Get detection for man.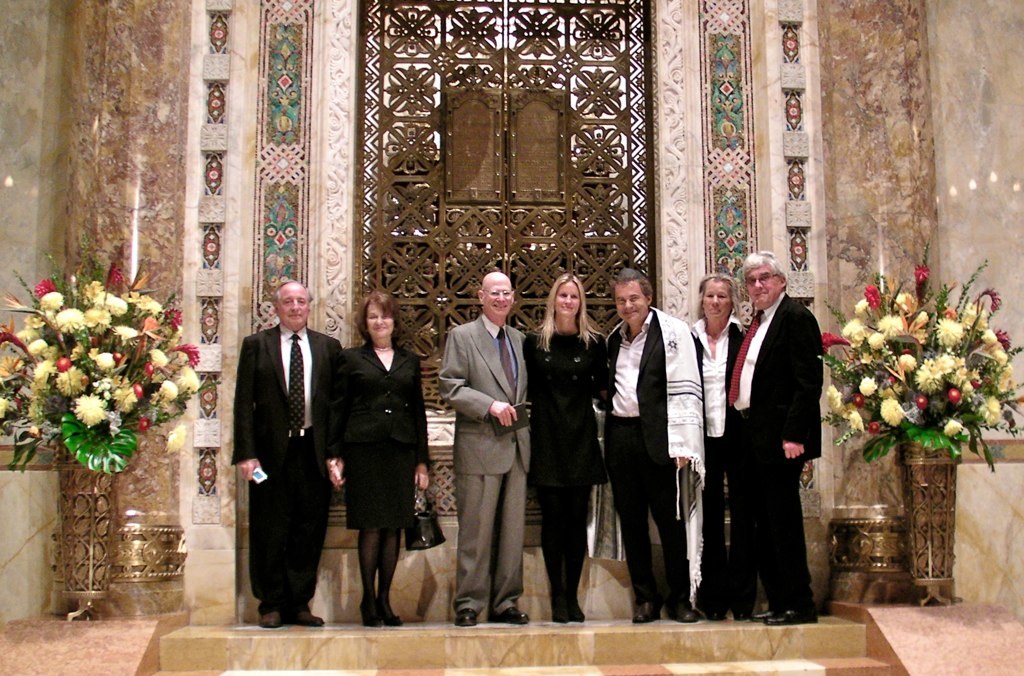
Detection: bbox=[700, 236, 830, 628].
